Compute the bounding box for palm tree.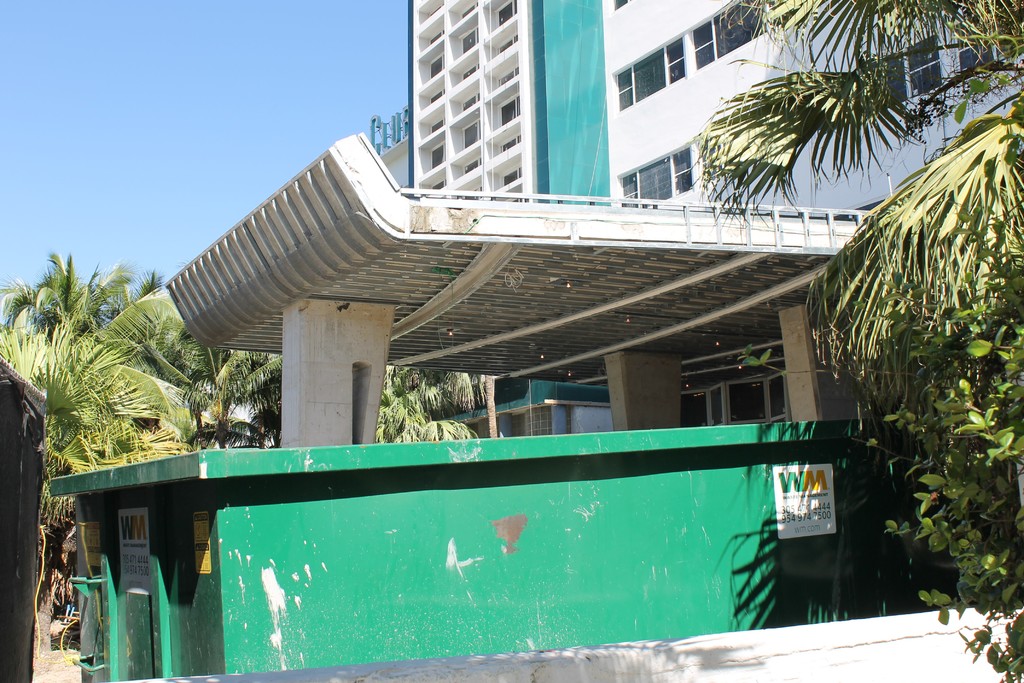
Rect(689, 0, 1023, 384).
